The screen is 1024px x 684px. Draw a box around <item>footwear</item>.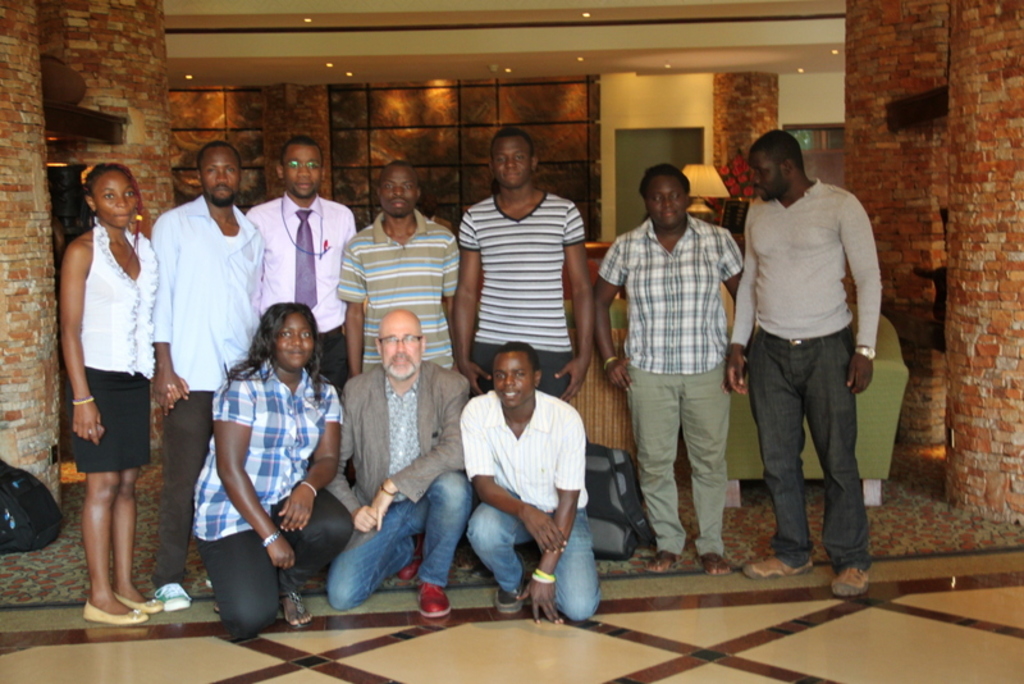
{"x1": 72, "y1": 594, "x2": 146, "y2": 621}.
